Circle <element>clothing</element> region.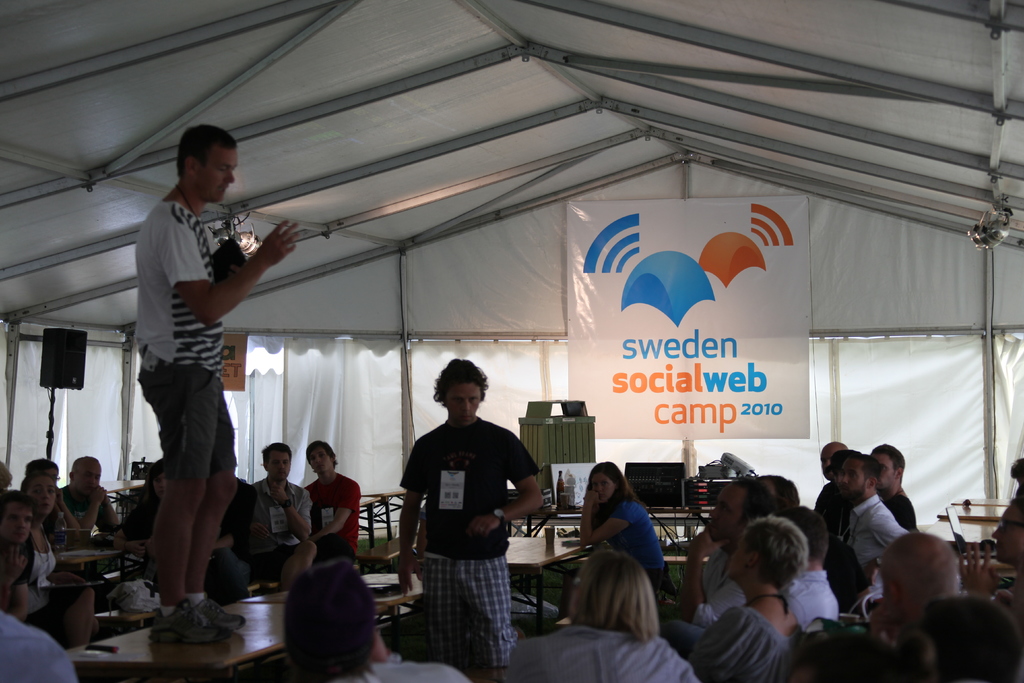
Region: rect(0, 609, 78, 682).
